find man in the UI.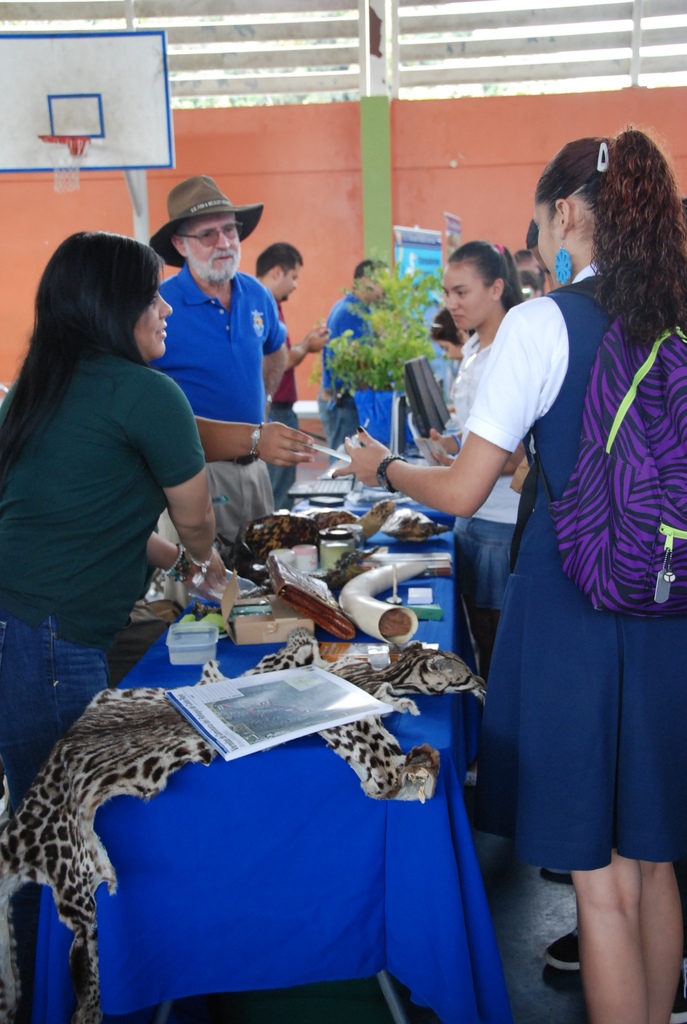
UI element at select_region(146, 173, 283, 538).
